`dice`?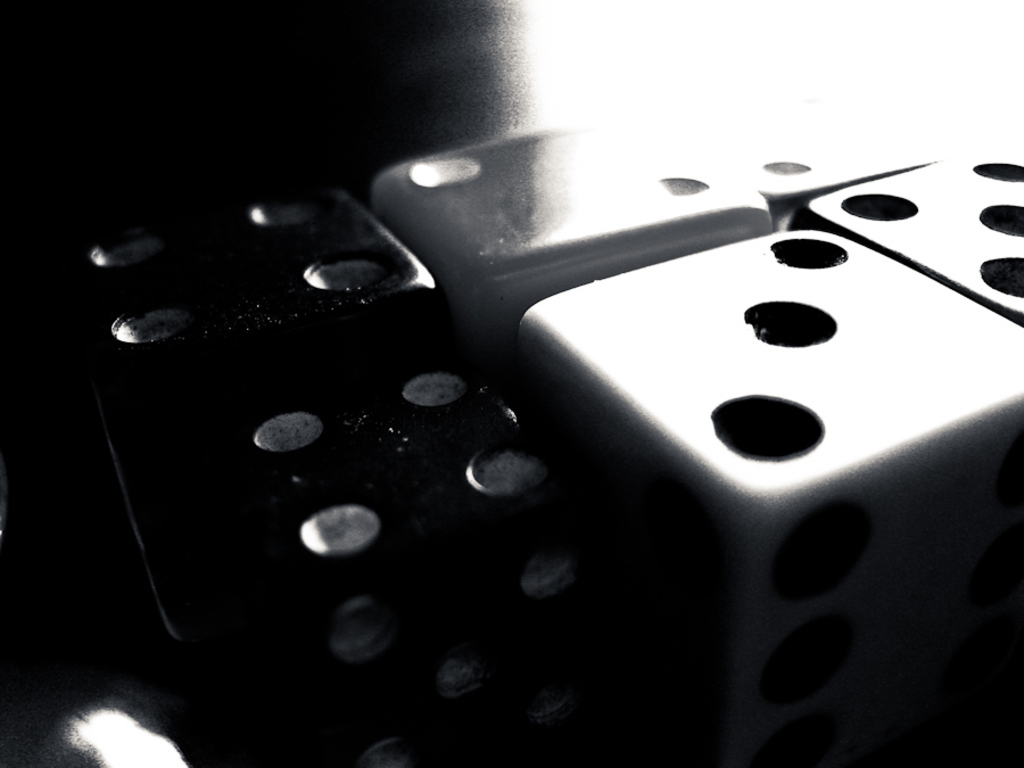
{"x1": 520, "y1": 230, "x2": 1023, "y2": 746}
